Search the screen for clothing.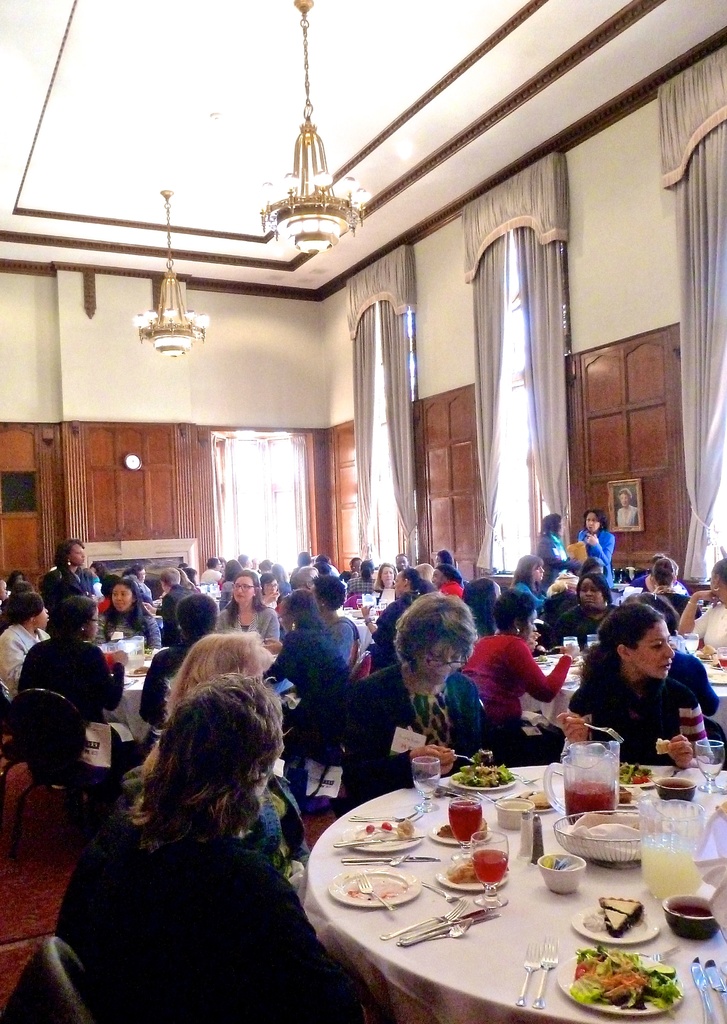
Found at (x1=335, y1=664, x2=497, y2=819).
